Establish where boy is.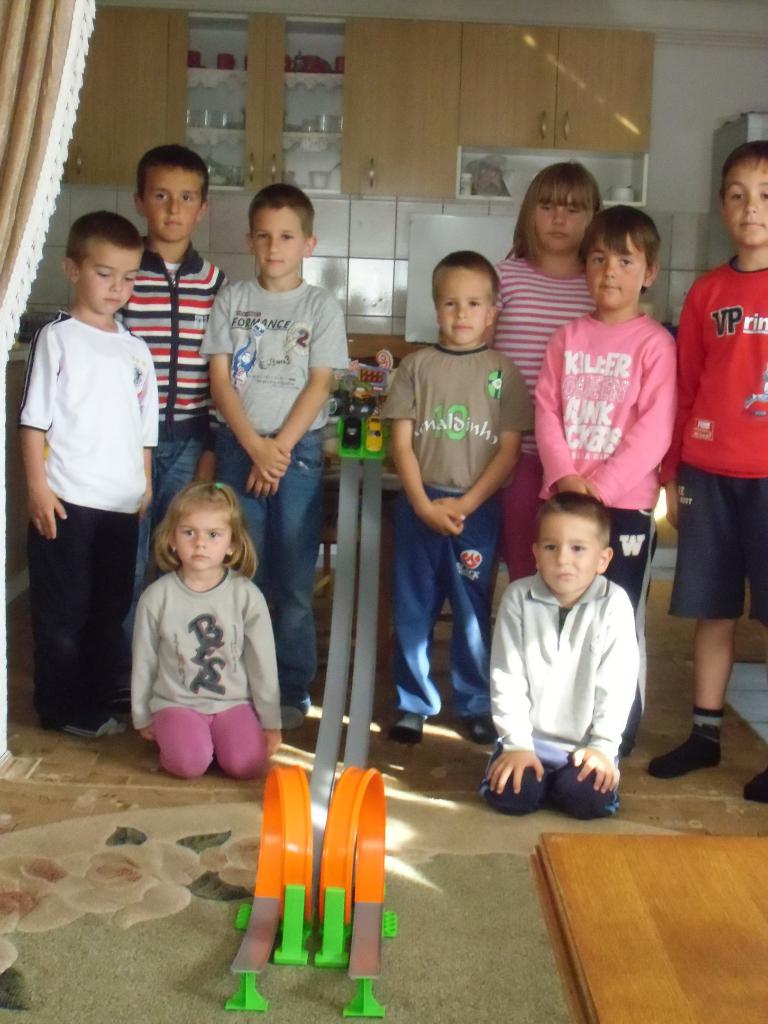
Established at box(198, 183, 350, 730).
